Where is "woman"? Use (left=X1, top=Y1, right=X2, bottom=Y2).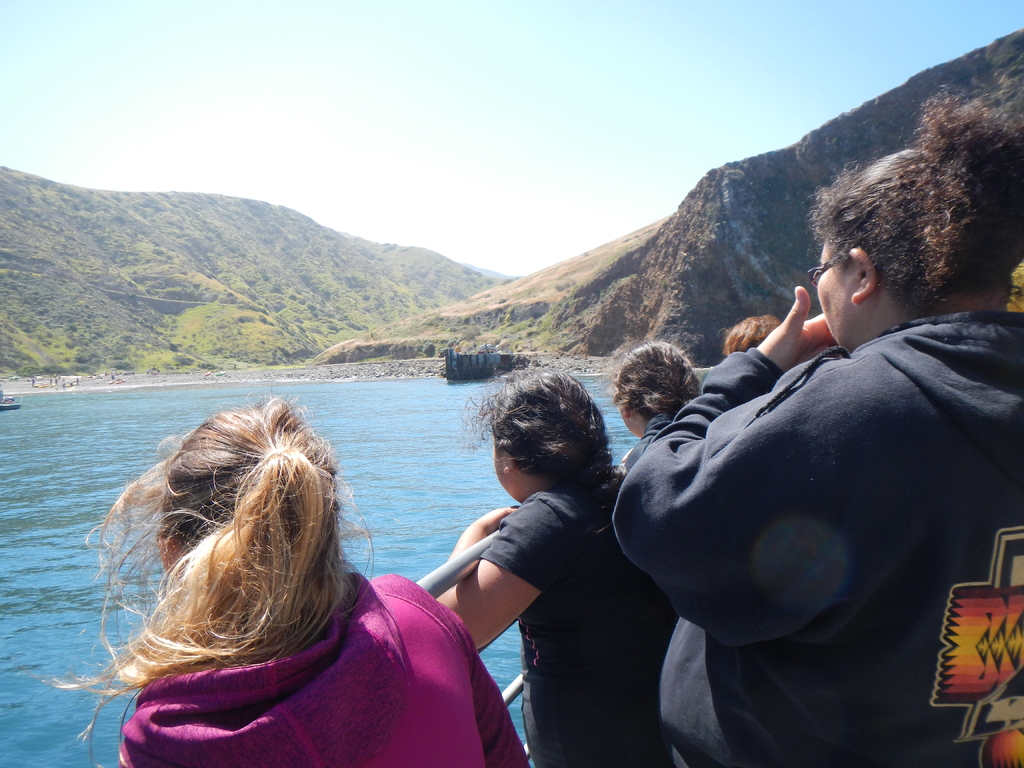
(left=445, top=367, right=674, bottom=767).
